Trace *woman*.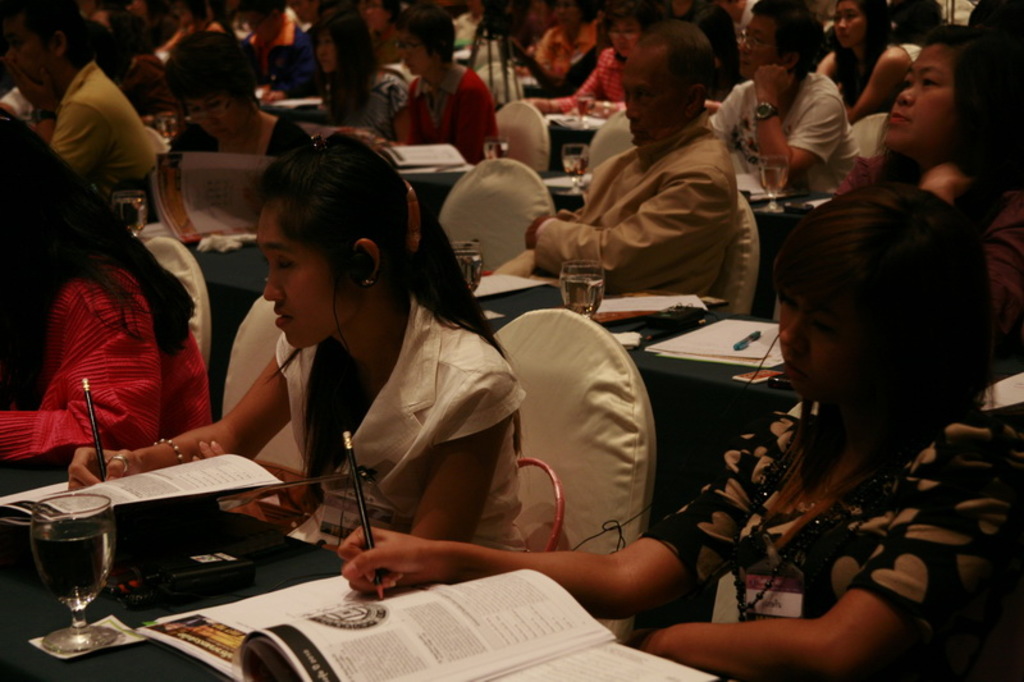
Traced to 710/8/874/173.
